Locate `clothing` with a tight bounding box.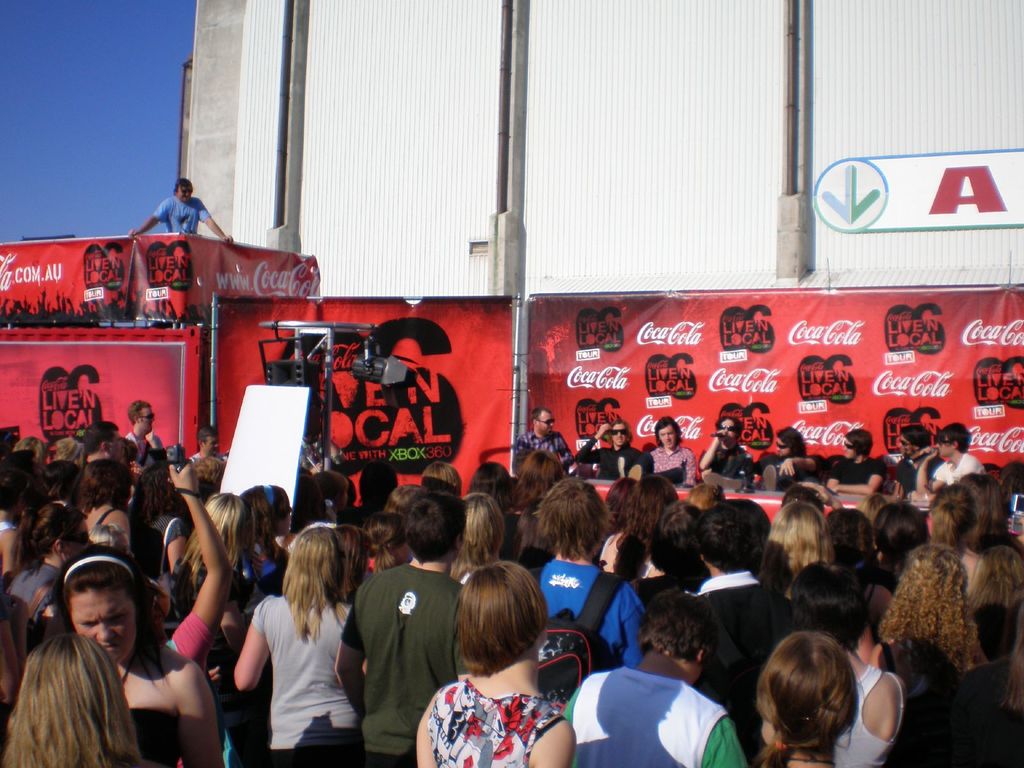
bbox=(424, 674, 564, 767).
